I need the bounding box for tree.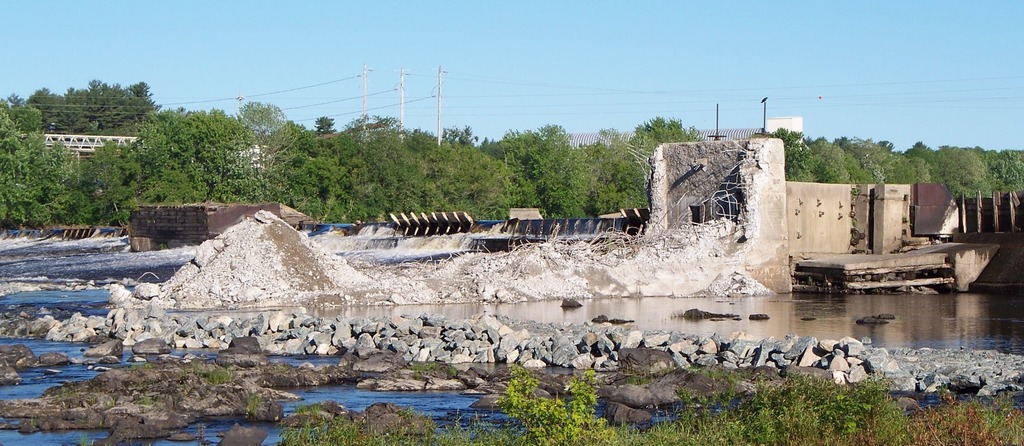
Here it is: bbox(0, 99, 85, 238).
